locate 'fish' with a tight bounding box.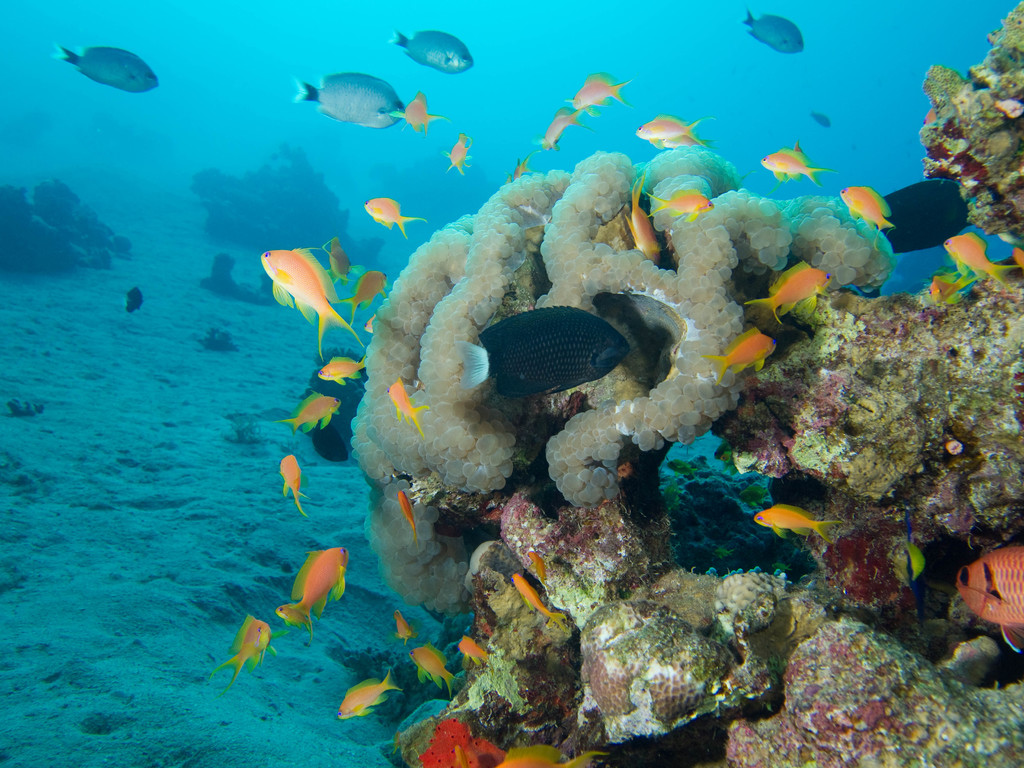
BBox(885, 529, 927, 585).
